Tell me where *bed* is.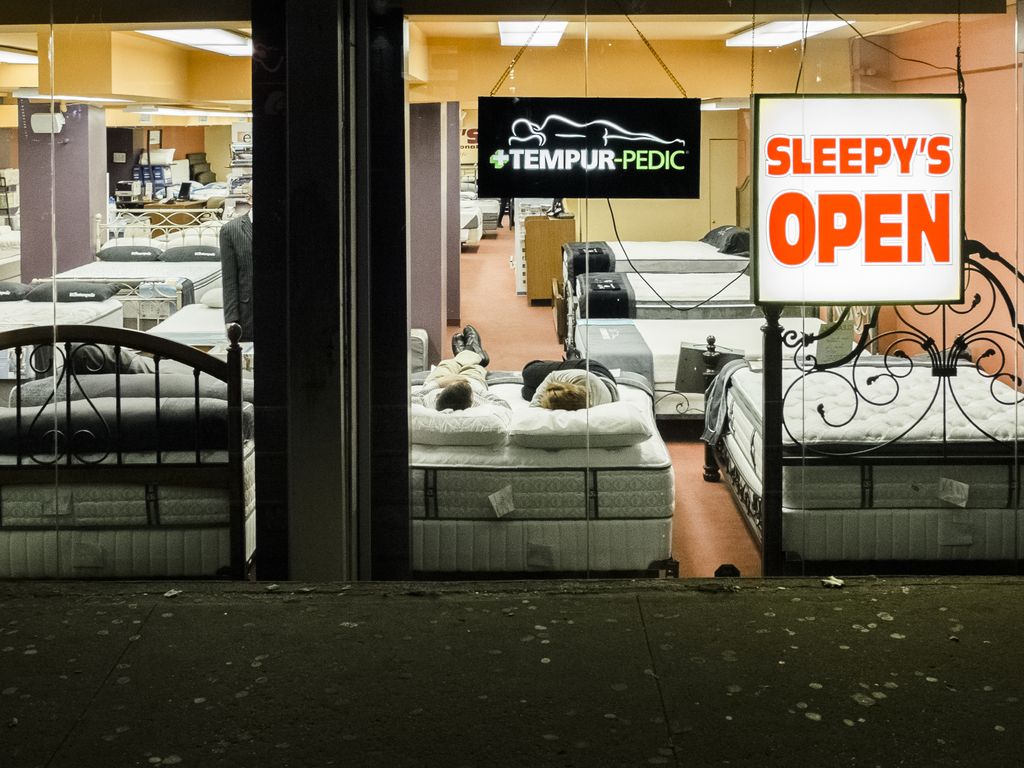
*bed* is at 0, 216, 22, 274.
